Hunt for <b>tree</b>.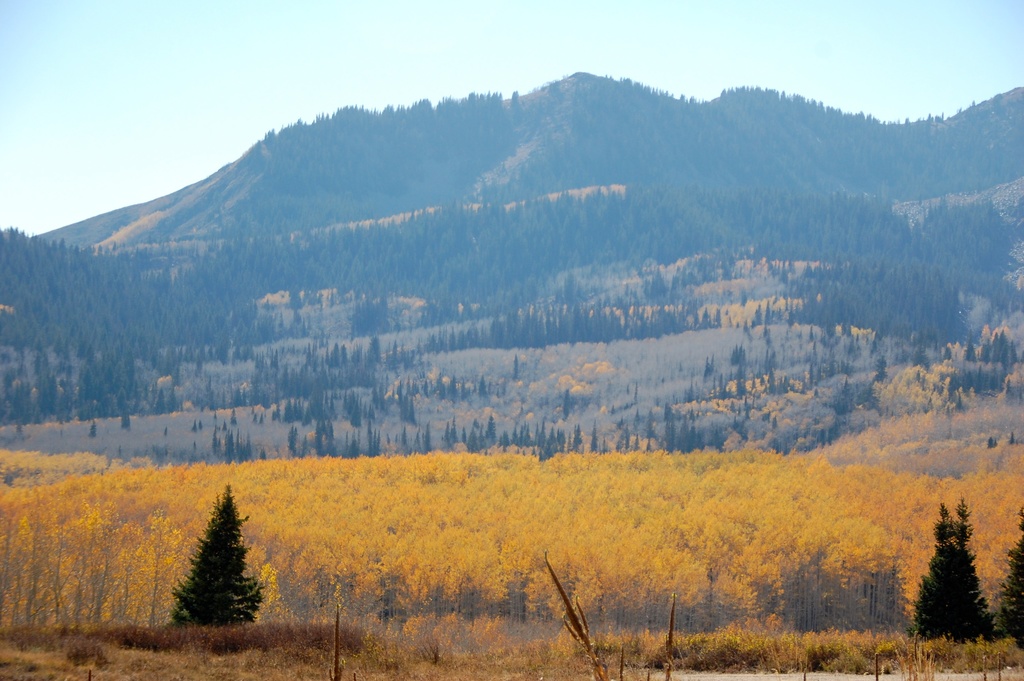
Hunted down at select_region(703, 356, 716, 377).
